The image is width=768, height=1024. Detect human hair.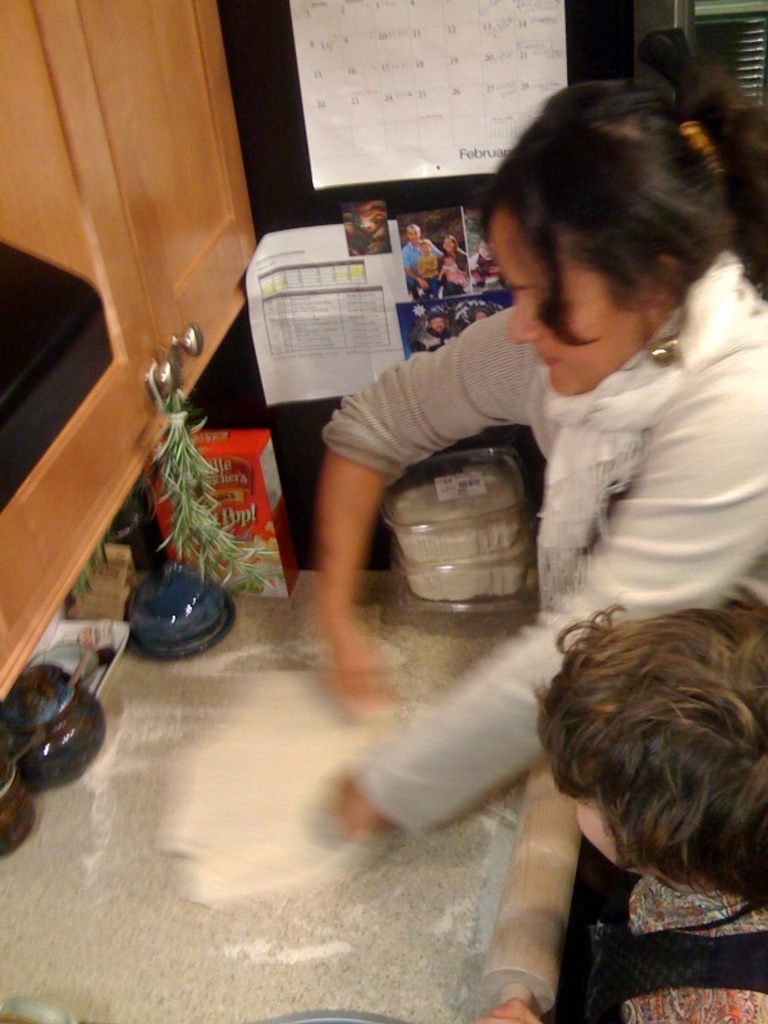
Detection: x1=529, y1=591, x2=767, y2=913.
